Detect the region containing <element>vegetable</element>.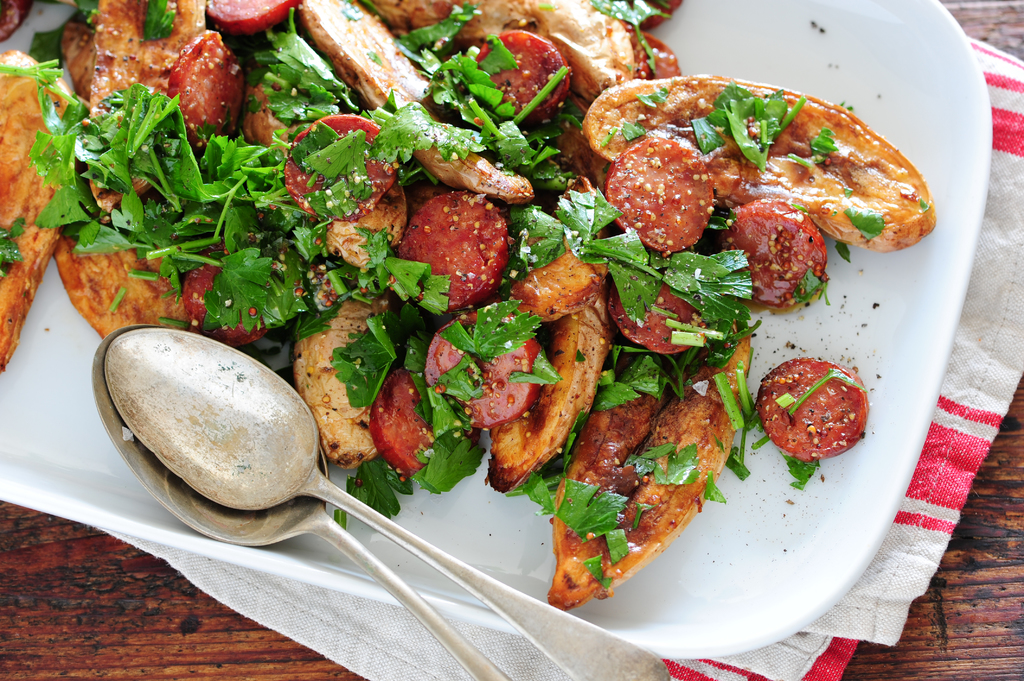
(0,59,63,83).
